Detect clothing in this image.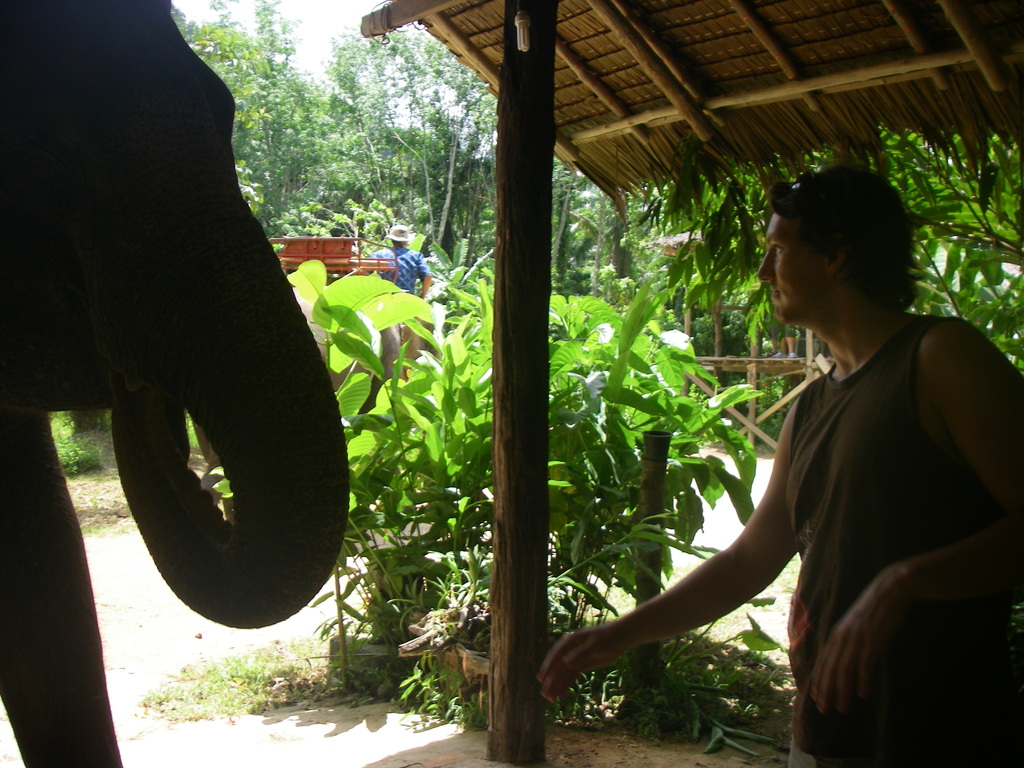
Detection: x1=788 y1=314 x2=1023 y2=767.
